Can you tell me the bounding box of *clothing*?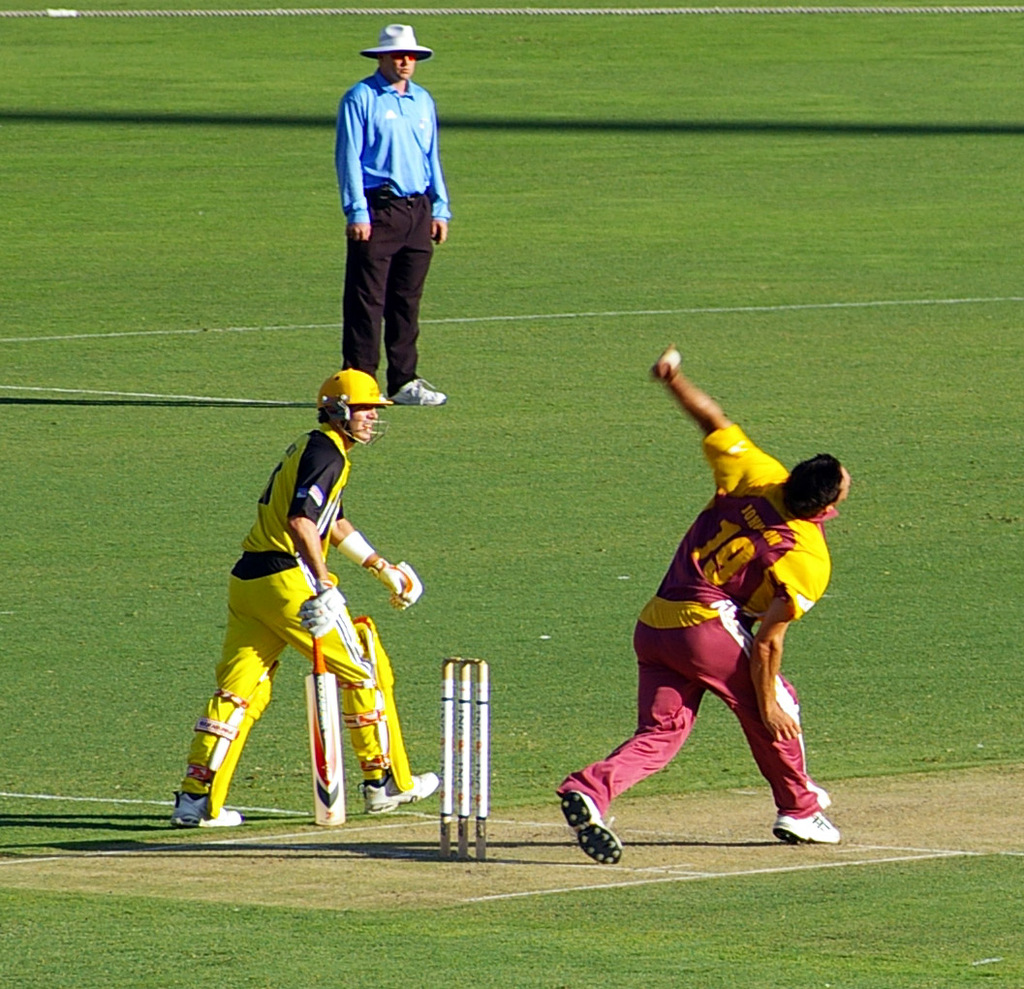
<box>336,46,457,235</box>.
